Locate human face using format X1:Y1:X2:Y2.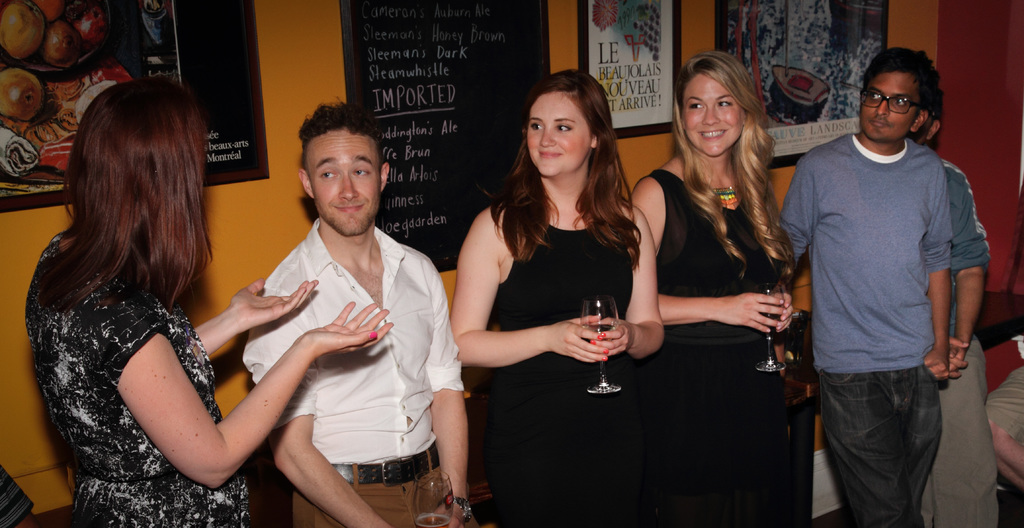
300:113:388:236.
